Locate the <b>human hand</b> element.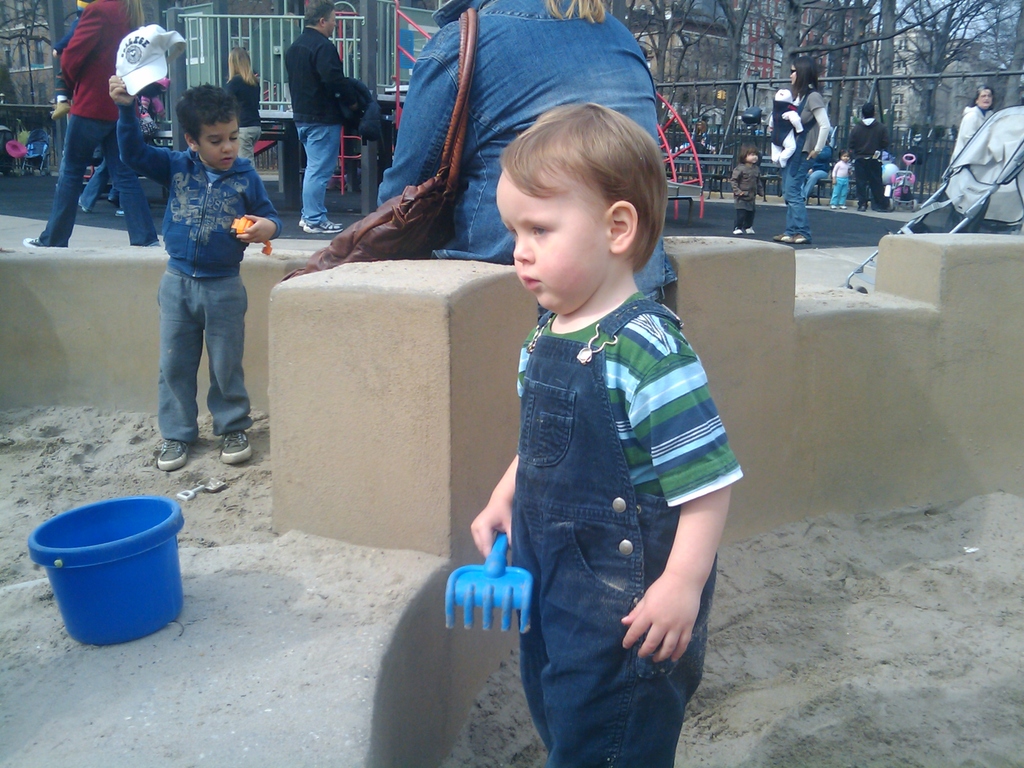
Element bbox: bbox=(623, 545, 707, 689).
